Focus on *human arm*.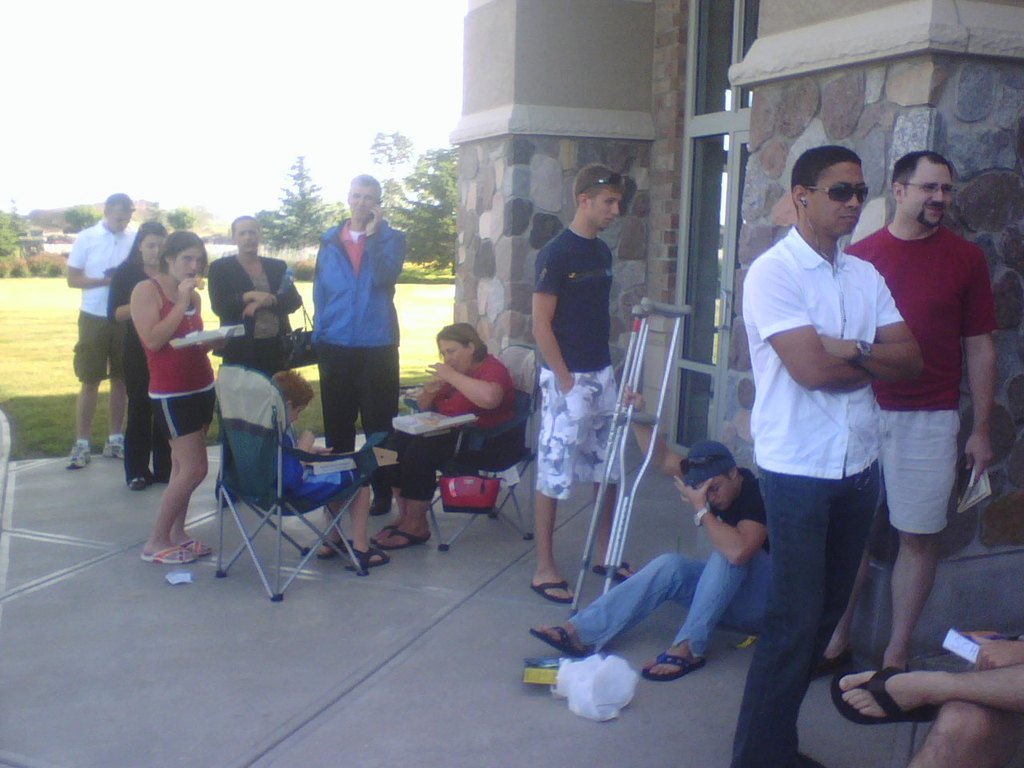
Focused at bbox(130, 272, 206, 362).
